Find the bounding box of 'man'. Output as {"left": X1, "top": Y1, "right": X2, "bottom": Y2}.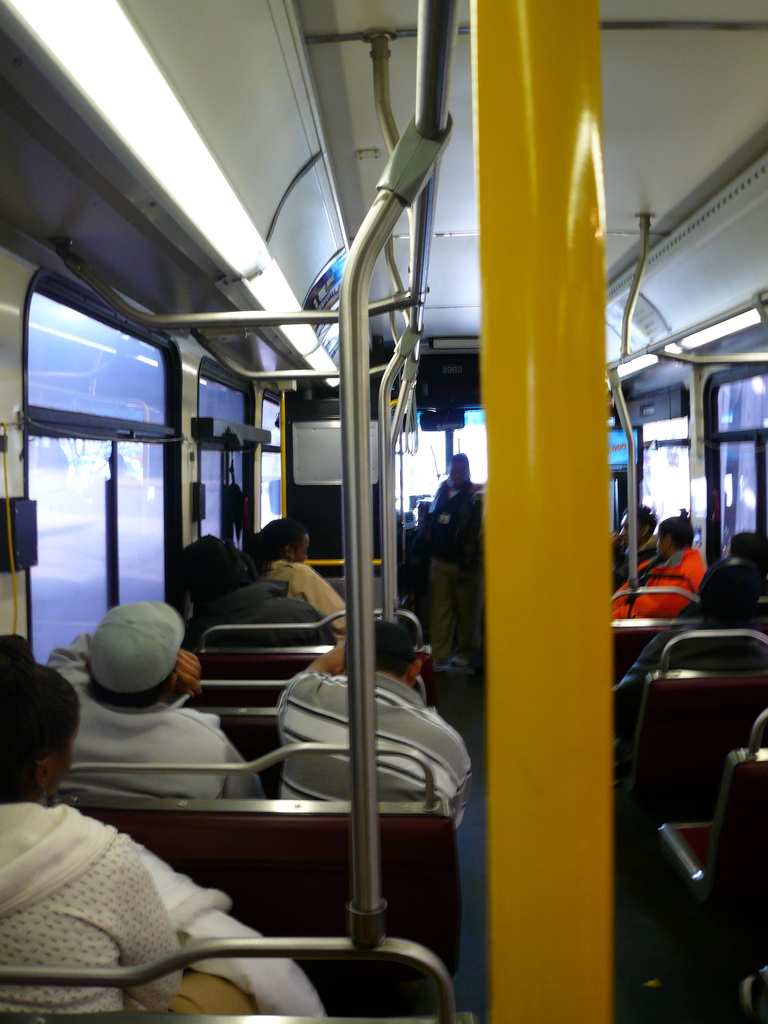
{"left": 622, "top": 552, "right": 767, "bottom": 698}.
